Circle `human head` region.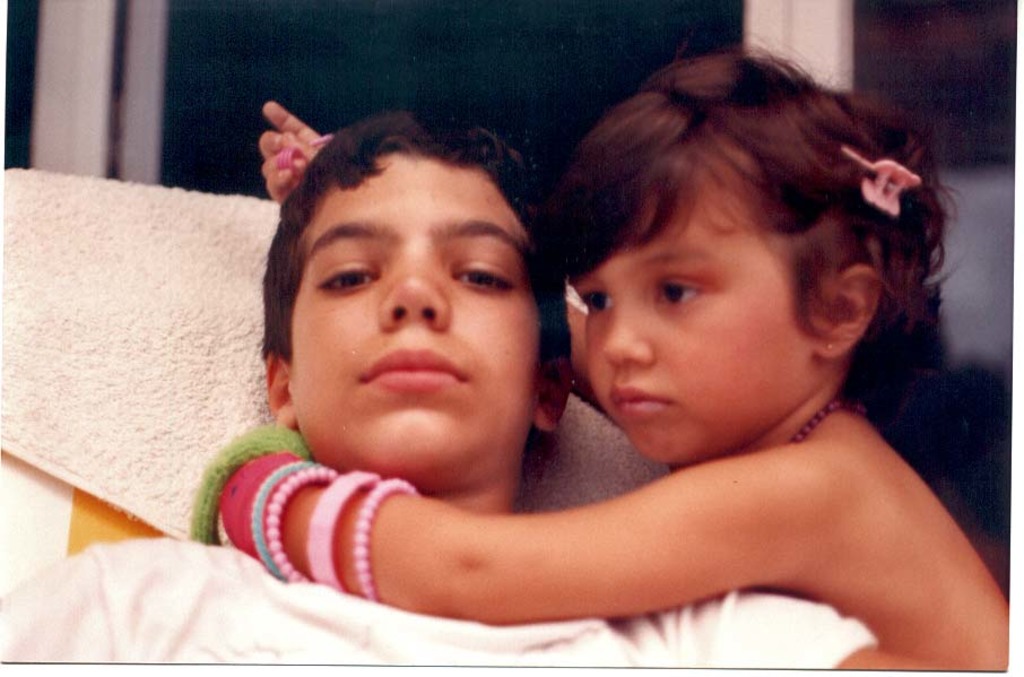
Region: detection(562, 60, 932, 468).
